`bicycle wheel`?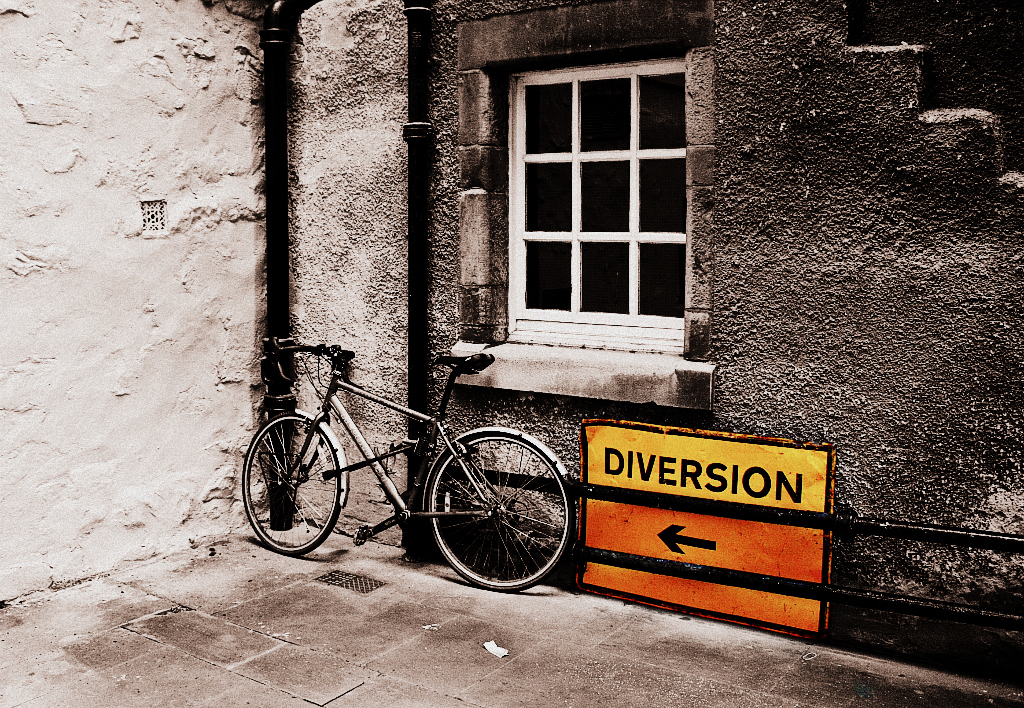
{"left": 241, "top": 414, "right": 340, "bottom": 555}
